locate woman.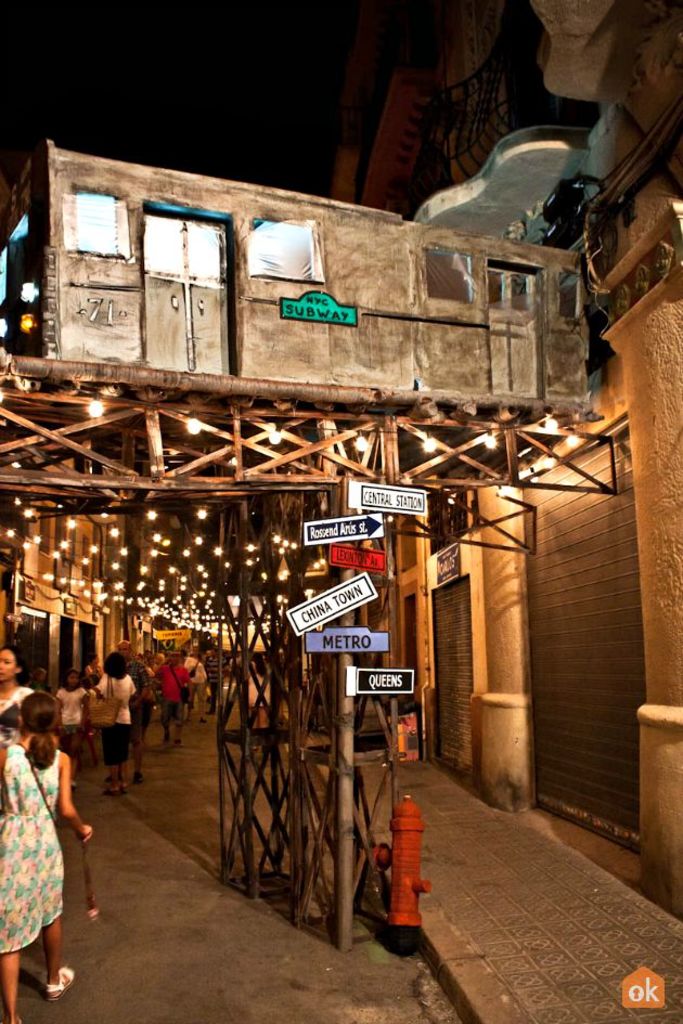
Bounding box: region(245, 654, 273, 738).
